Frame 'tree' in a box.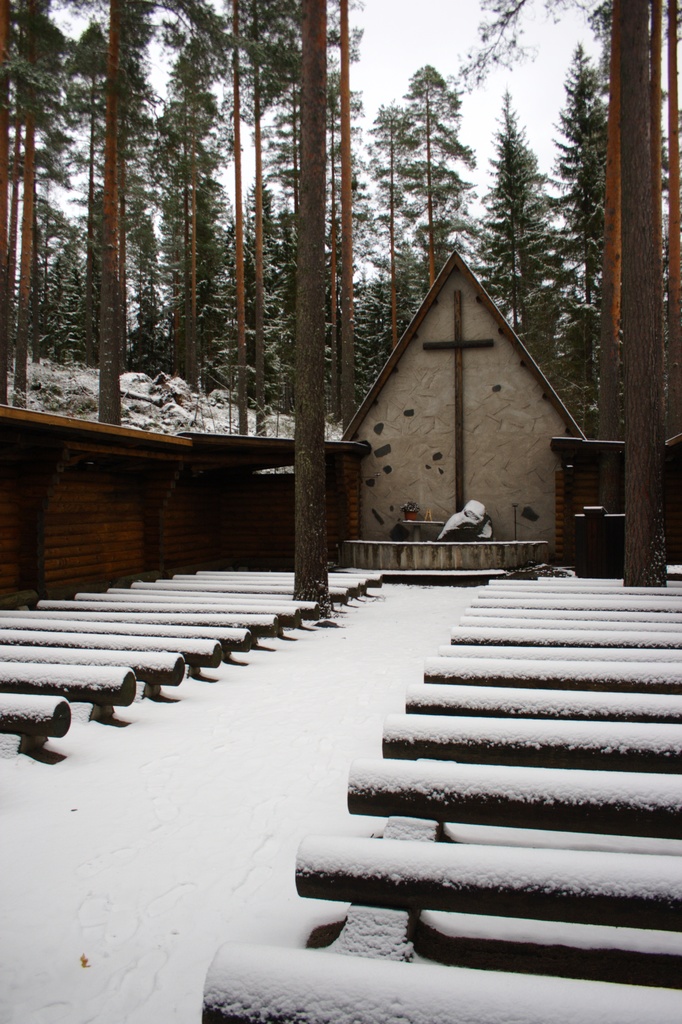
region(275, 0, 344, 600).
